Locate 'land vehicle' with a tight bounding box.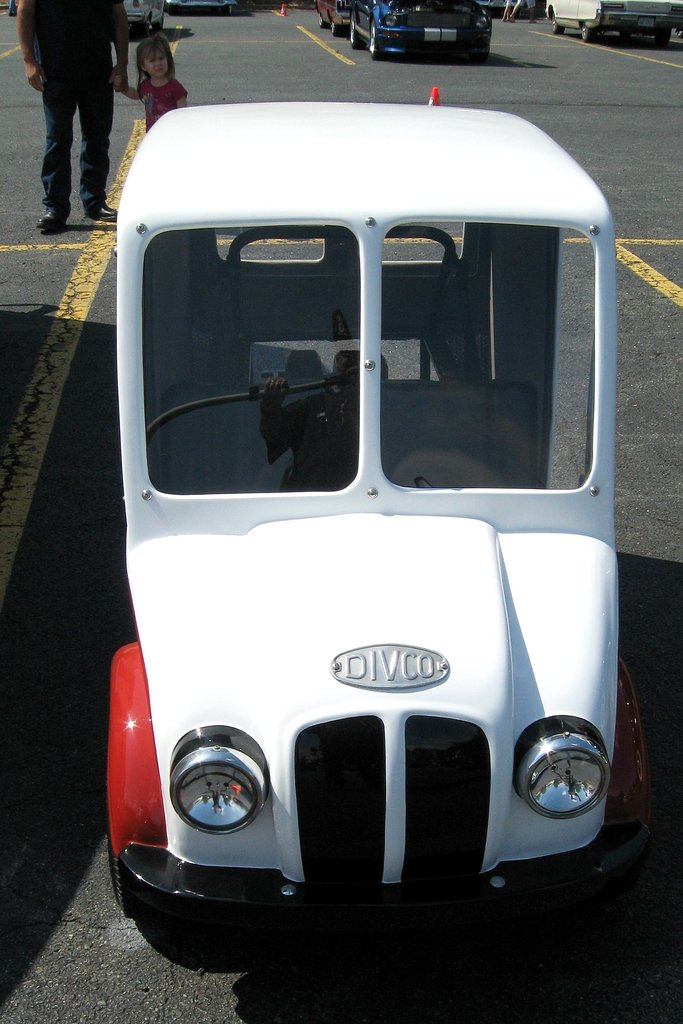
324 0 346 35.
